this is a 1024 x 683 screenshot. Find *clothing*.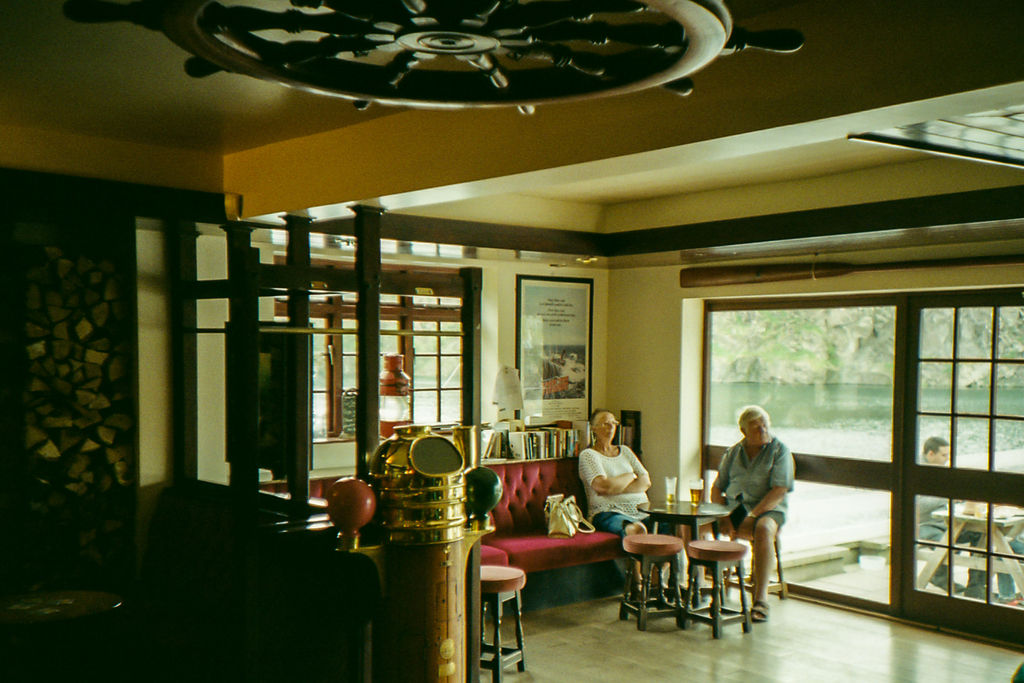
Bounding box: [left=583, top=438, right=658, bottom=540].
